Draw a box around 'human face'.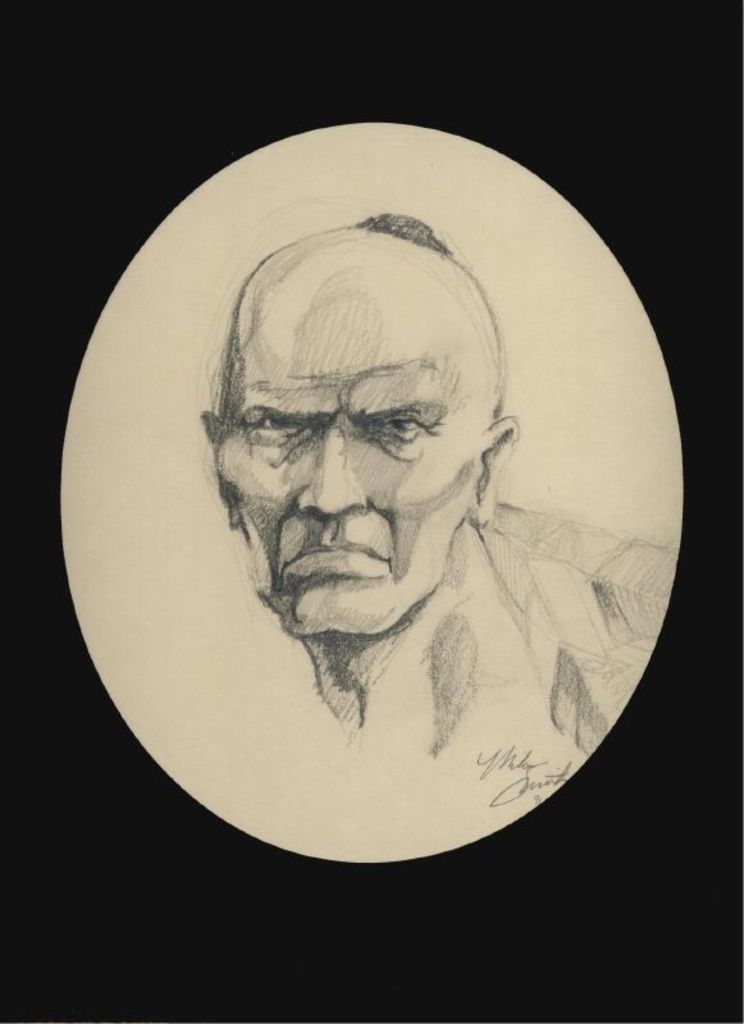
210, 296, 502, 639.
